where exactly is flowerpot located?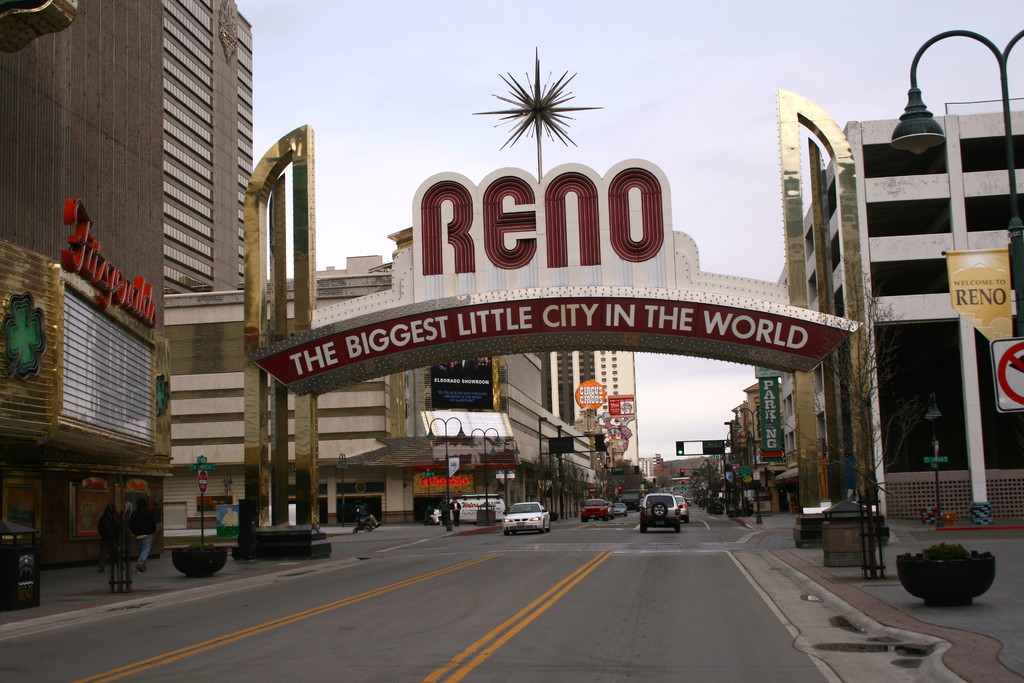
Its bounding box is (169, 547, 227, 579).
